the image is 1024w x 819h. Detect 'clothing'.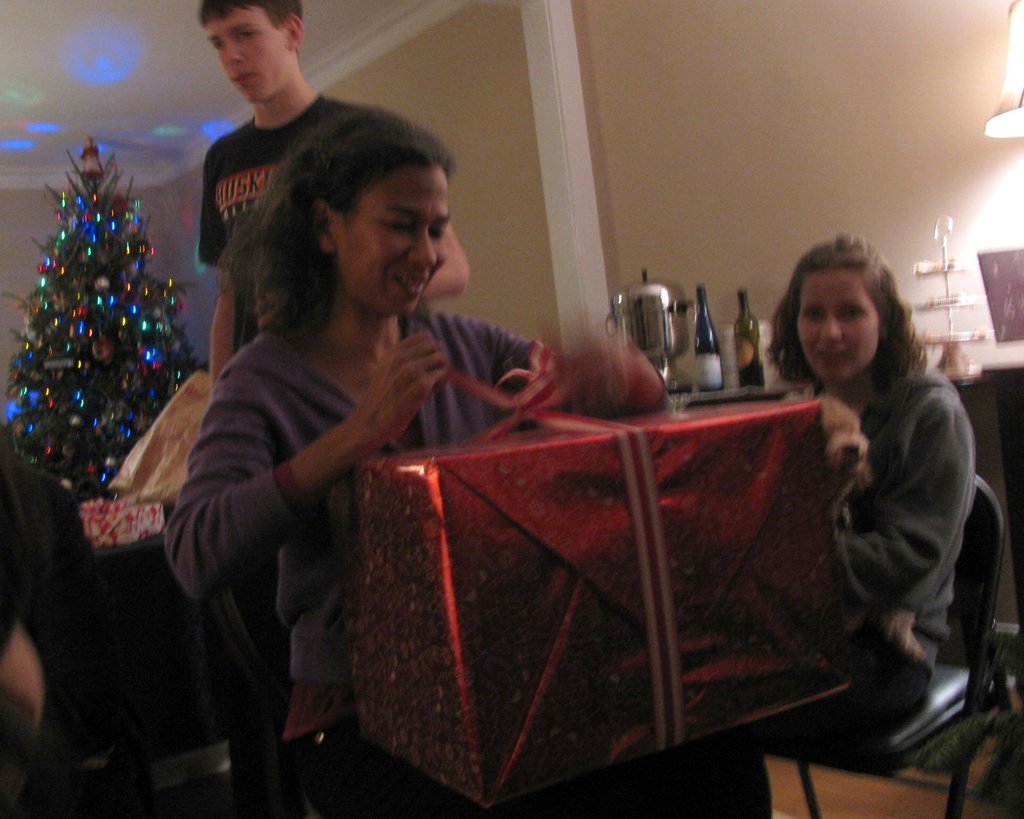
Detection: box=[838, 370, 977, 771].
